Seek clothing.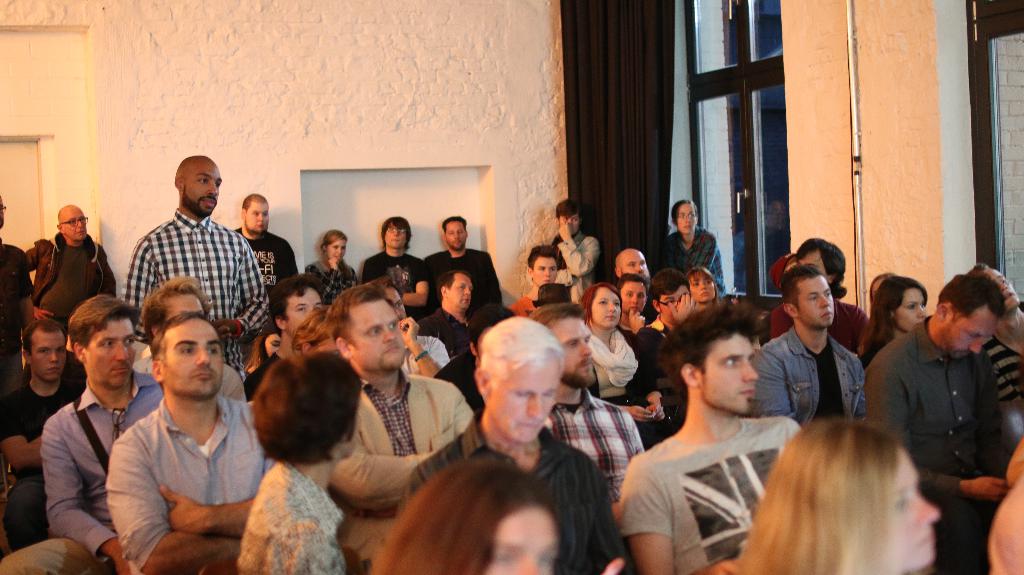
7 361 98 550.
